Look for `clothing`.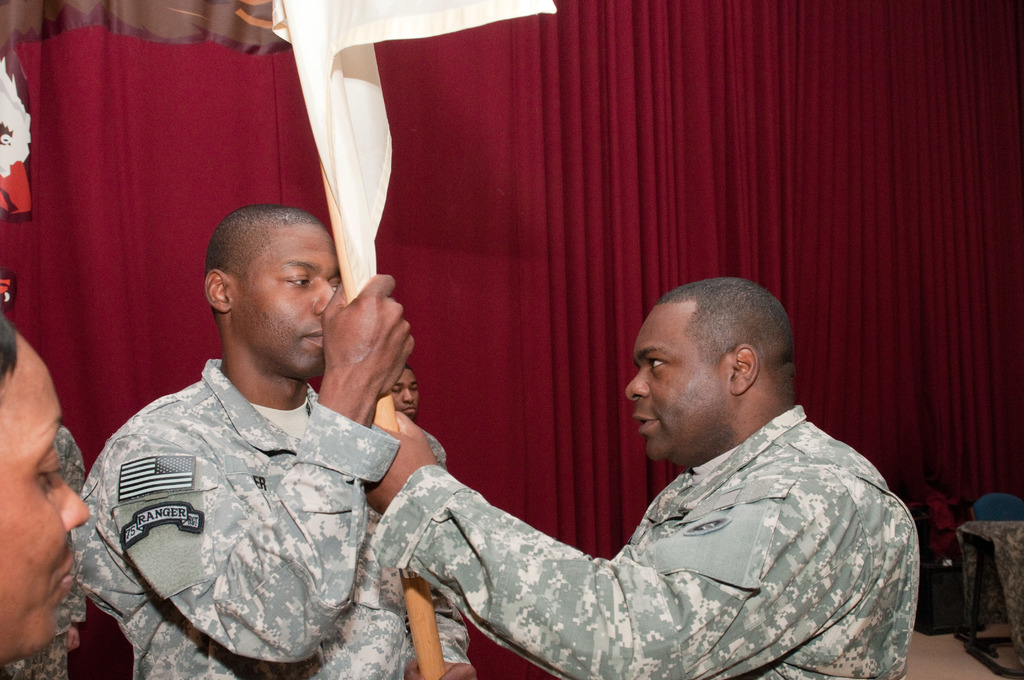
Found: detection(368, 410, 913, 679).
